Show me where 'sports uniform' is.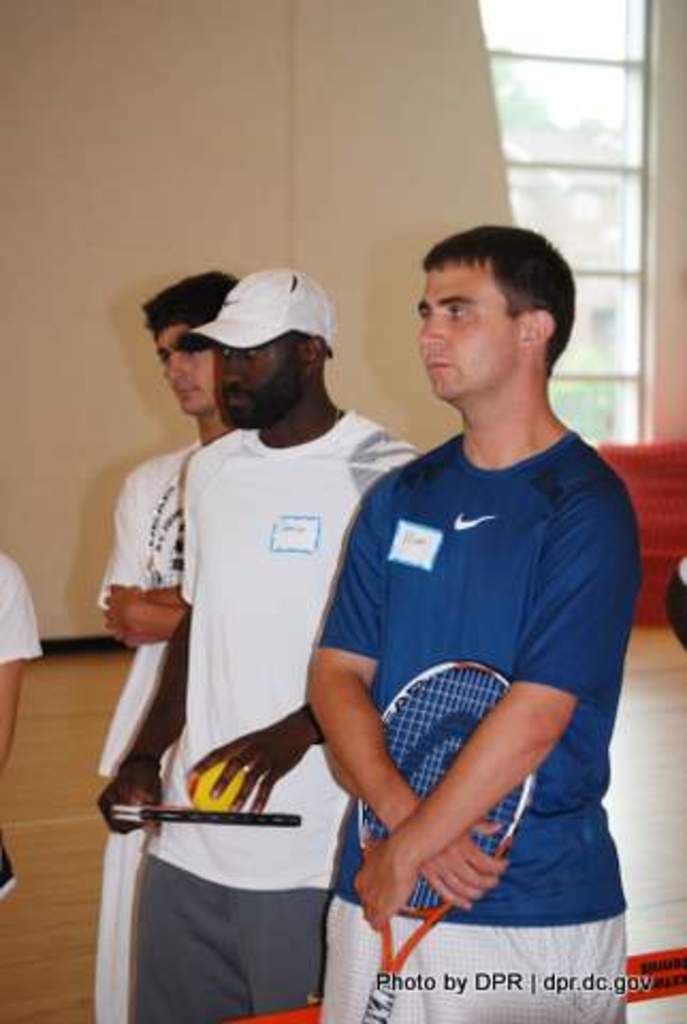
'sports uniform' is at 94 448 196 1020.
